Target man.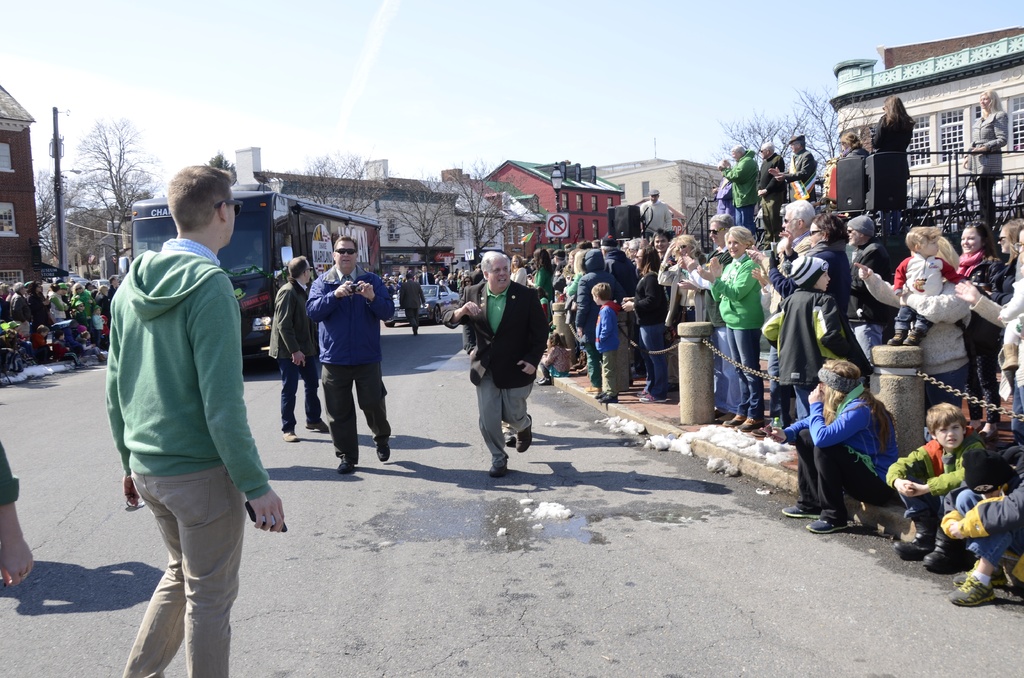
Target region: Rect(397, 273, 425, 336).
